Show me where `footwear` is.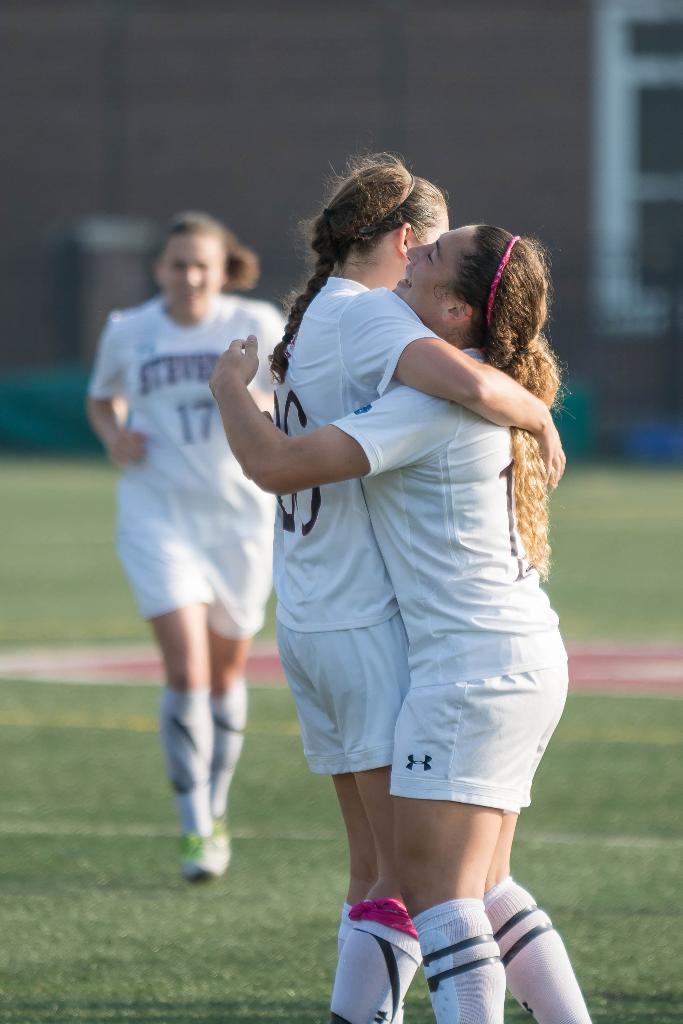
`footwear` is at [171, 827, 230, 890].
